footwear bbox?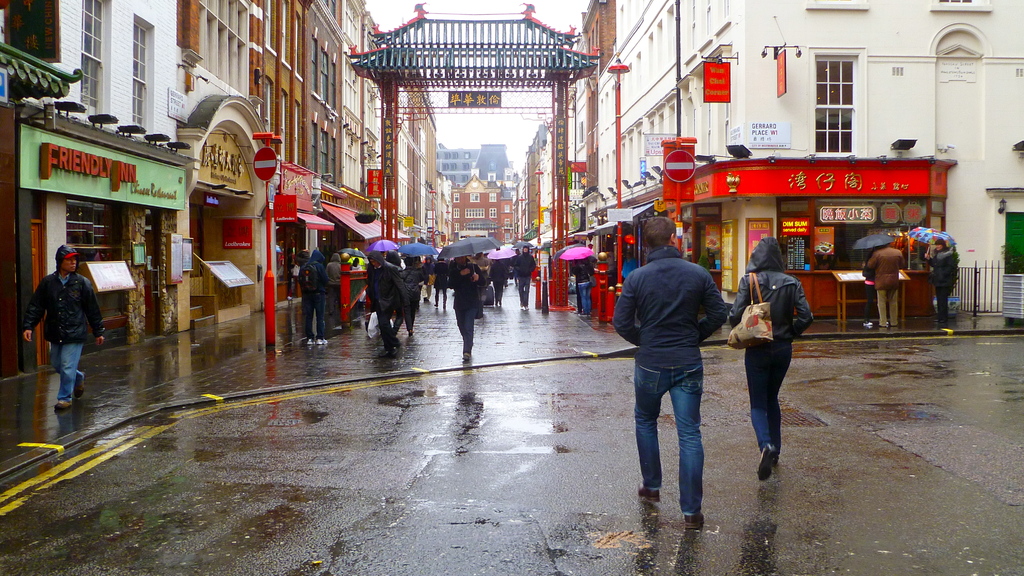
[left=307, top=337, right=326, bottom=346]
